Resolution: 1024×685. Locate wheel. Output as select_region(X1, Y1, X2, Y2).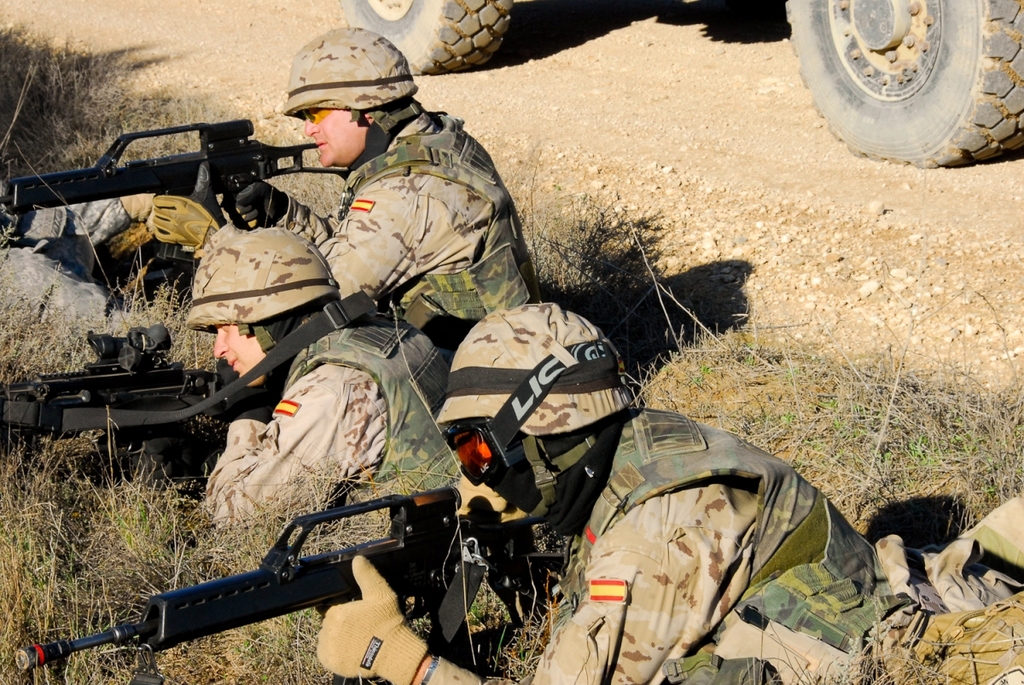
select_region(339, 0, 515, 78).
